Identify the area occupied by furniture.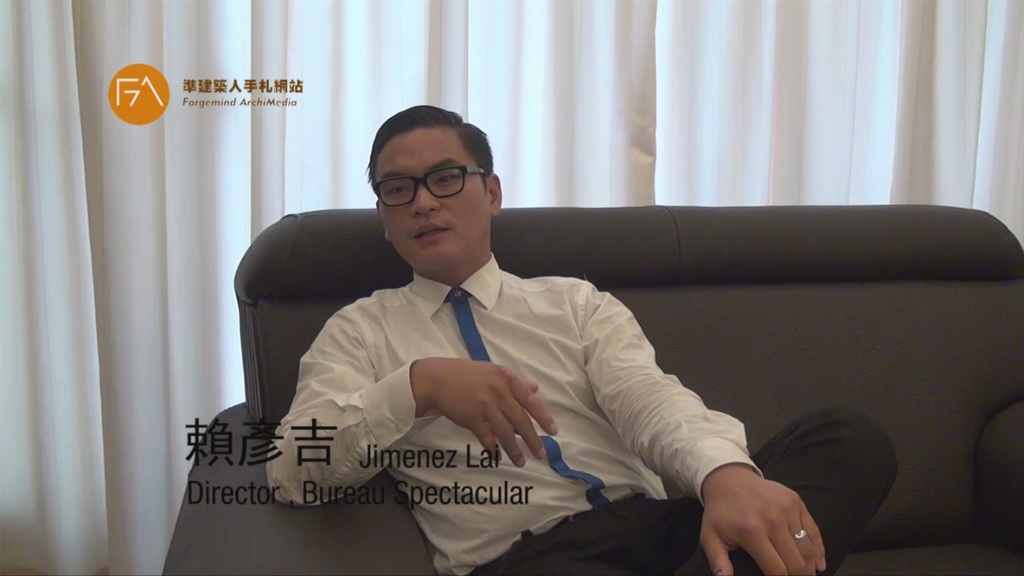
Area: crop(160, 203, 1023, 575).
